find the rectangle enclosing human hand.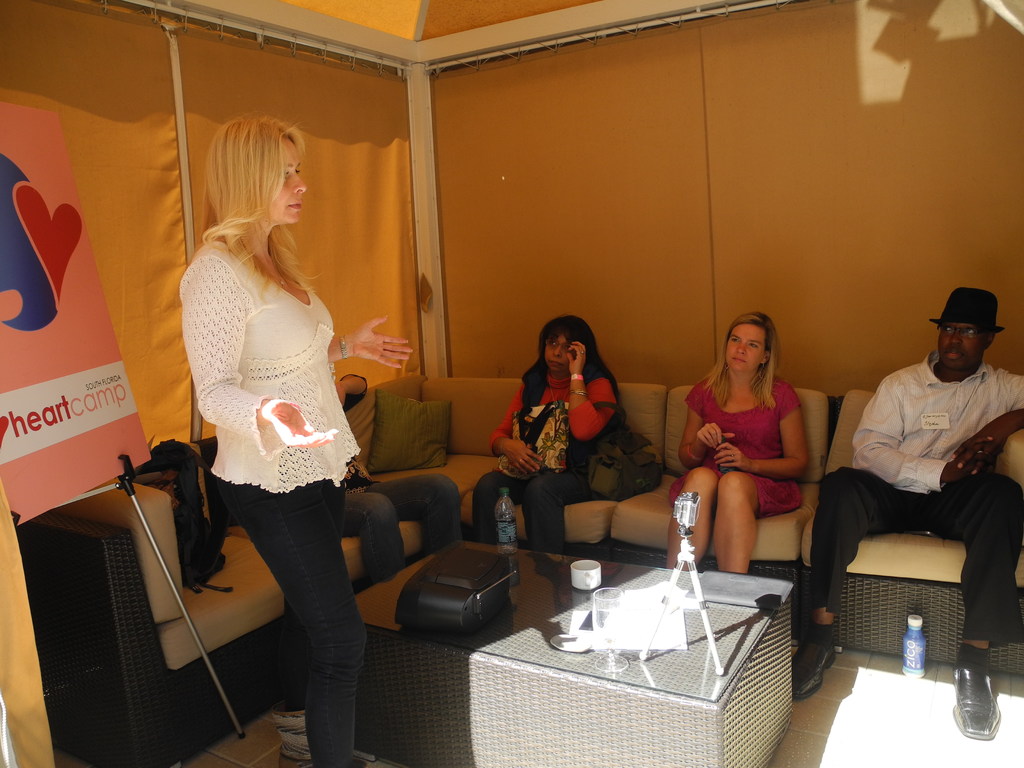
detection(355, 313, 408, 372).
